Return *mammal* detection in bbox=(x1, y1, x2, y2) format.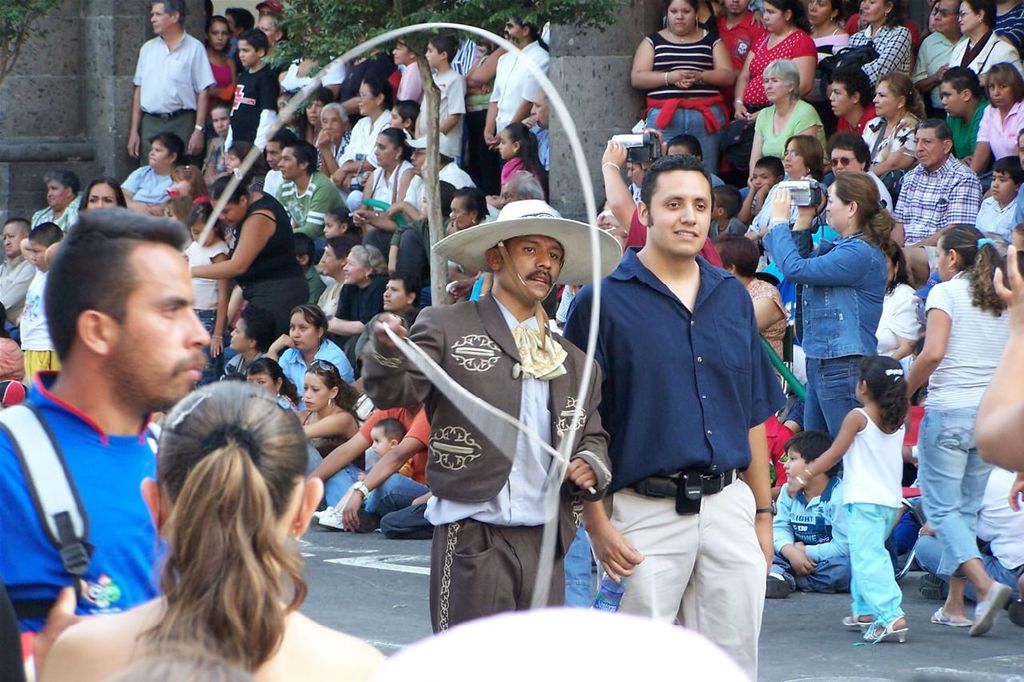
bbox=(30, 384, 379, 681).
